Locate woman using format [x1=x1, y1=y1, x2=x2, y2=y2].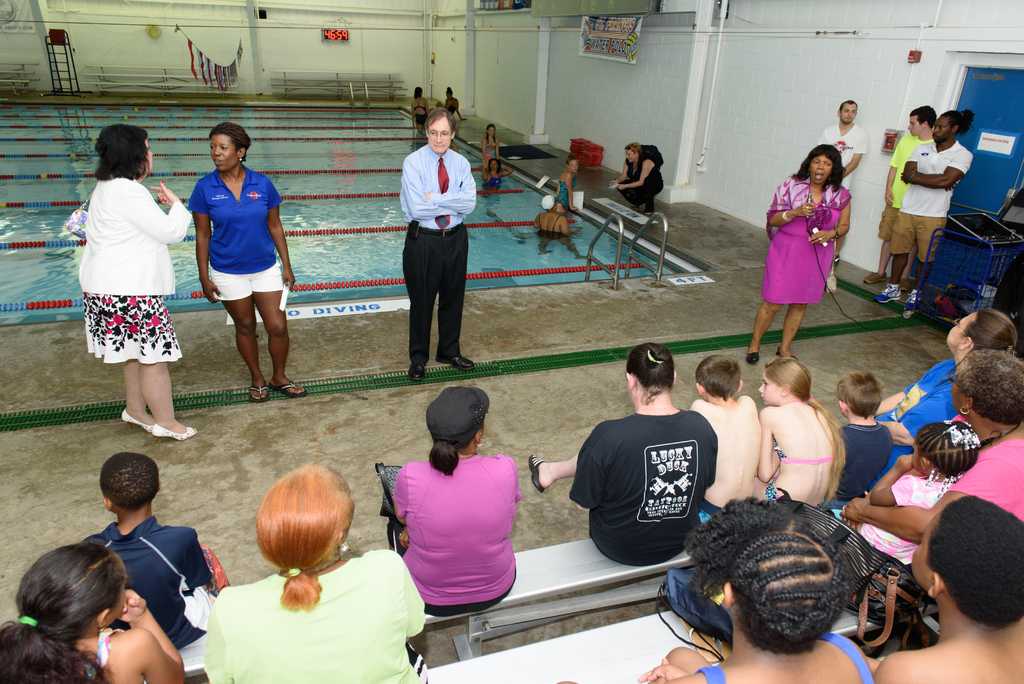
[x1=527, y1=343, x2=716, y2=568].
